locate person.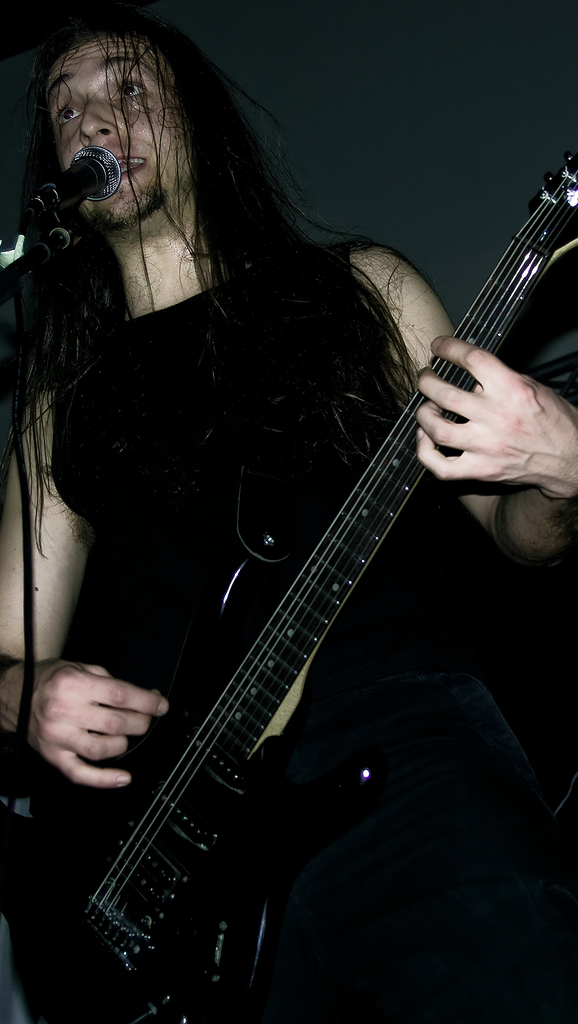
Bounding box: 0, 14, 577, 1023.
